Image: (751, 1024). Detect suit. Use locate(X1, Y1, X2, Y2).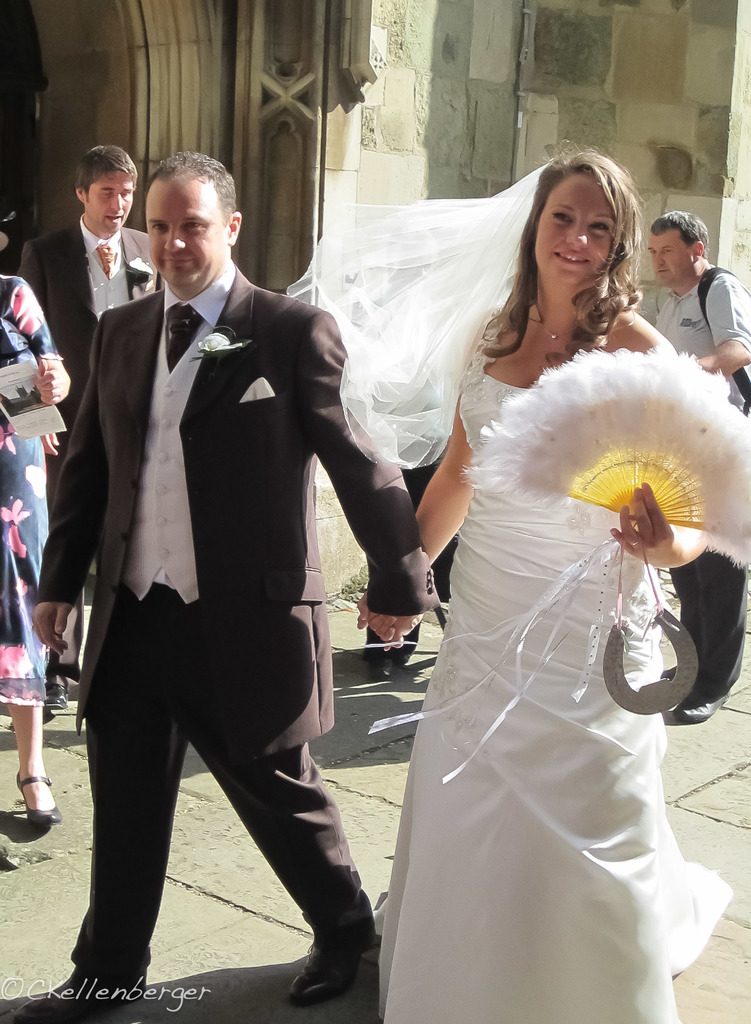
locate(48, 152, 382, 980).
